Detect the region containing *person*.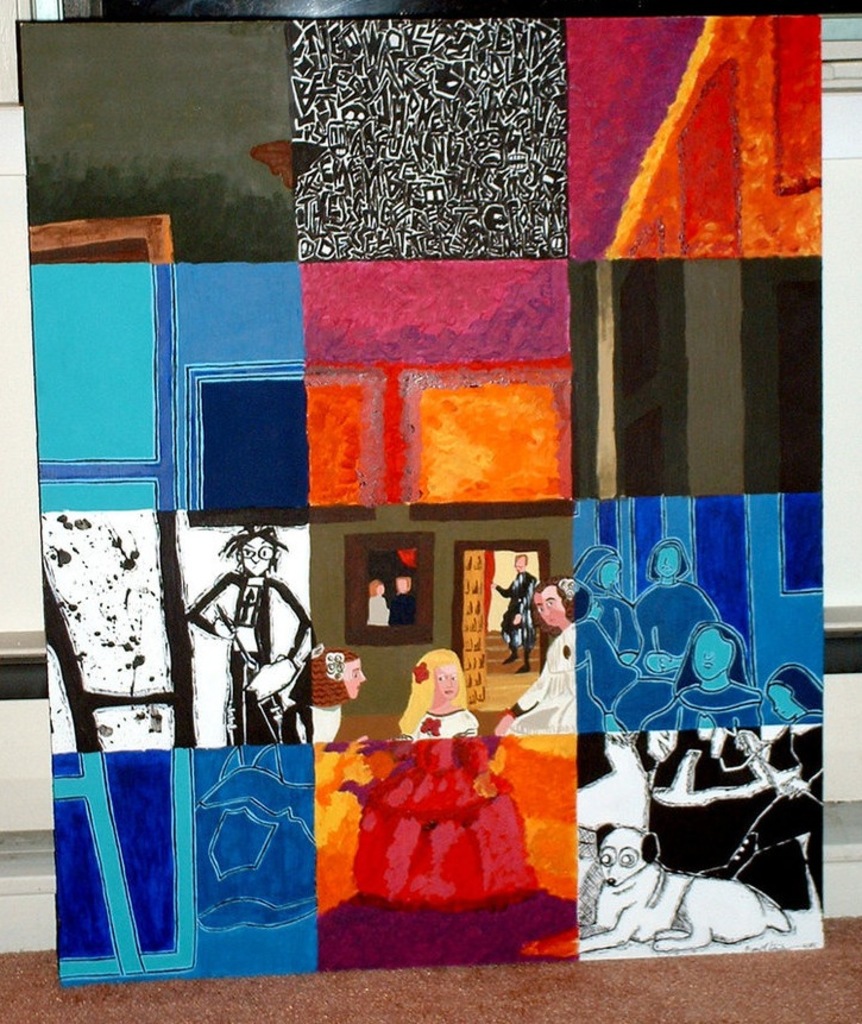
box=[187, 526, 313, 743].
